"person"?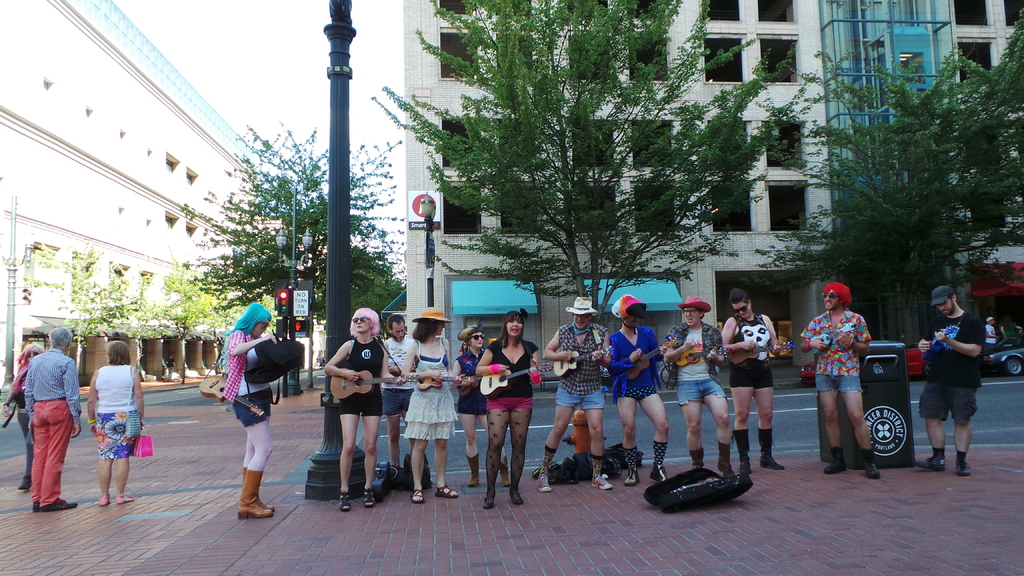
(left=457, top=324, right=513, bottom=488)
